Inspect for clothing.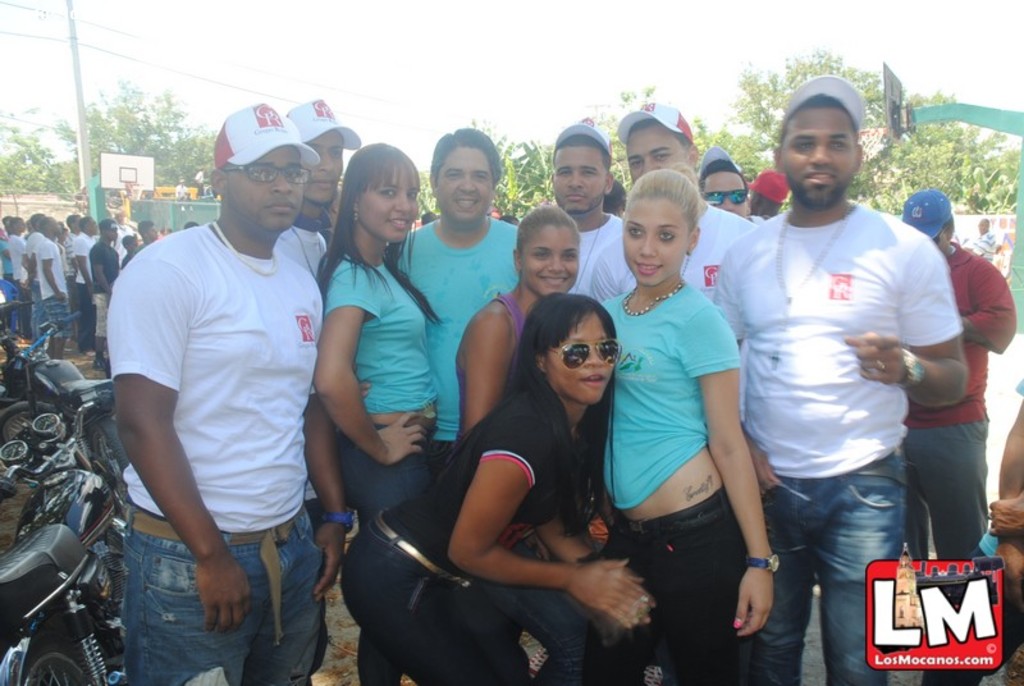
Inspection: crop(319, 244, 458, 674).
